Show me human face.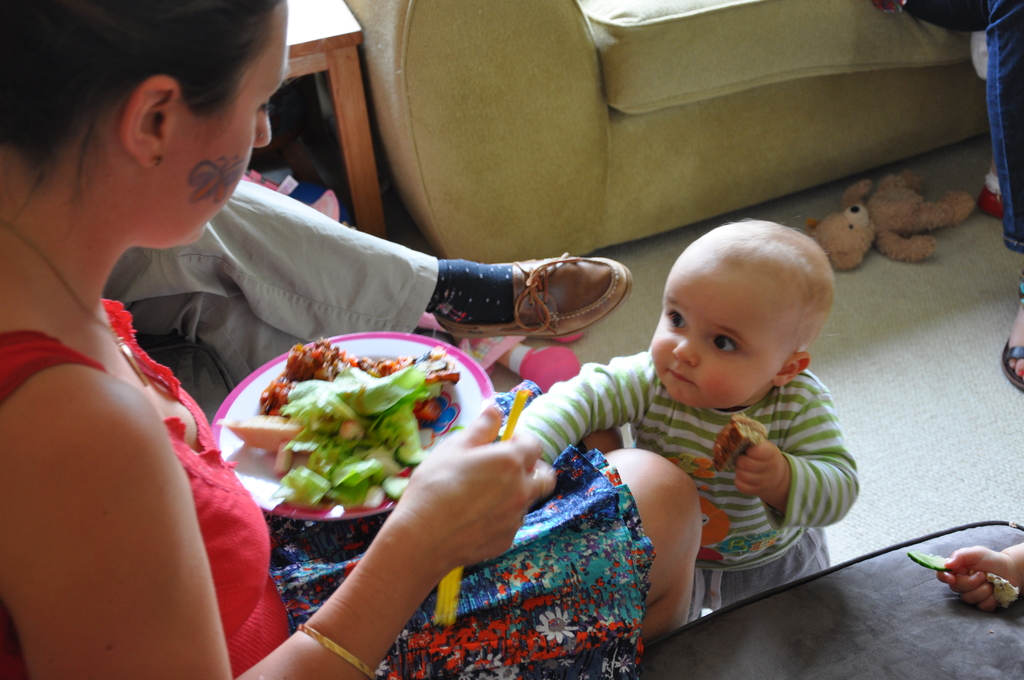
human face is here: box=[646, 253, 788, 410].
